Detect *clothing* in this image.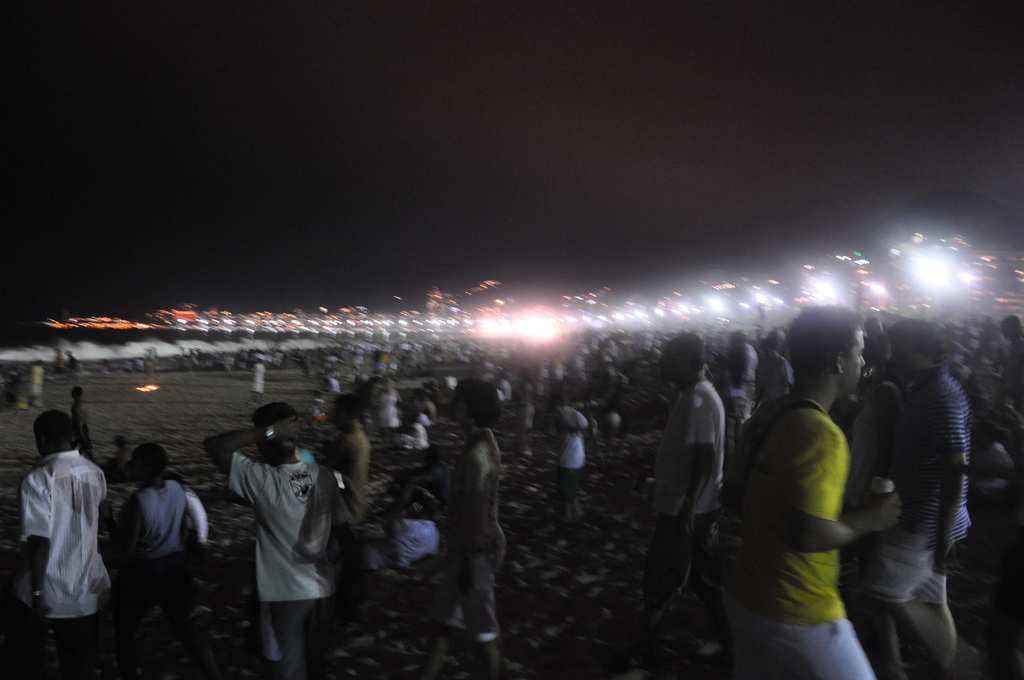
Detection: left=348, top=515, right=444, bottom=574.
